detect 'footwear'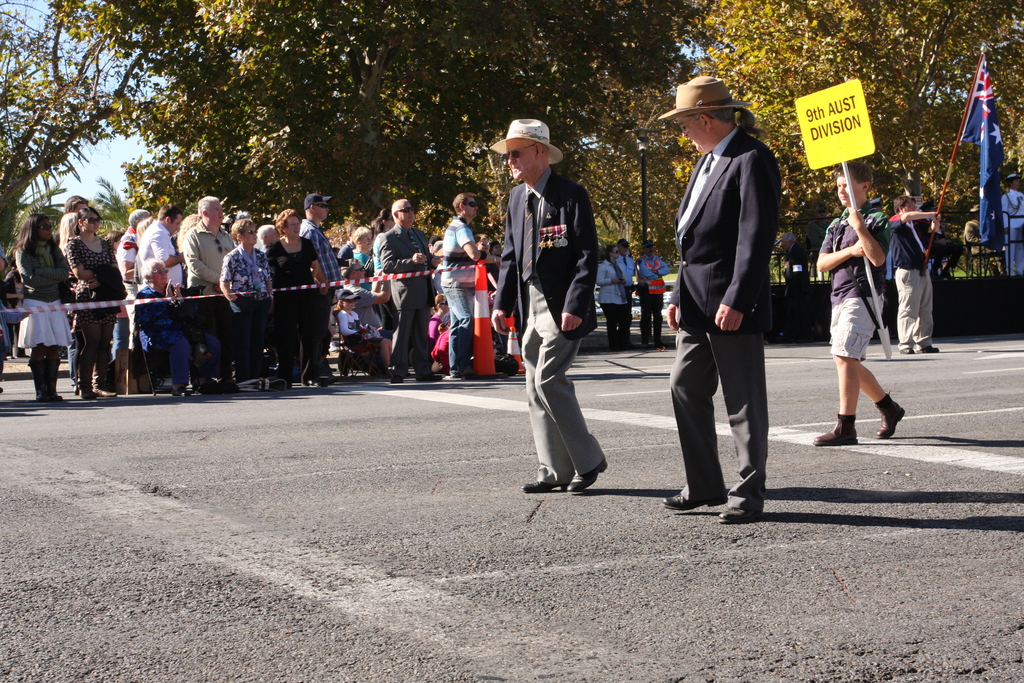
rect(814, 413, 850, 448)
